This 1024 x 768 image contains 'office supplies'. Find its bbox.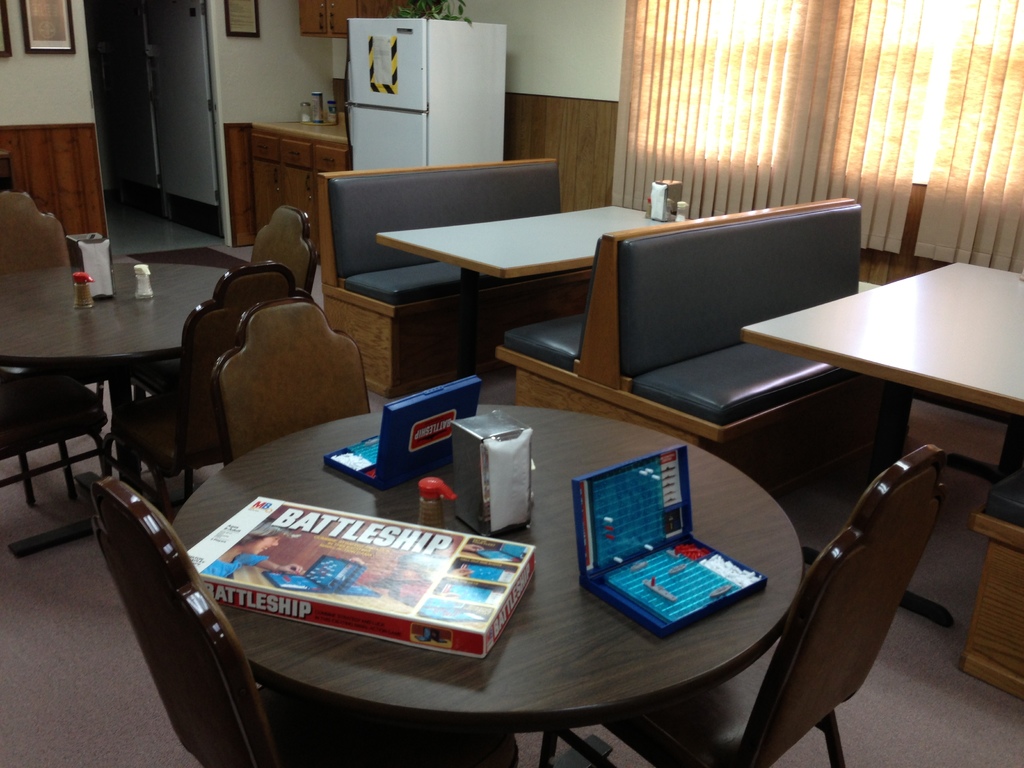
332/375/486/478.
